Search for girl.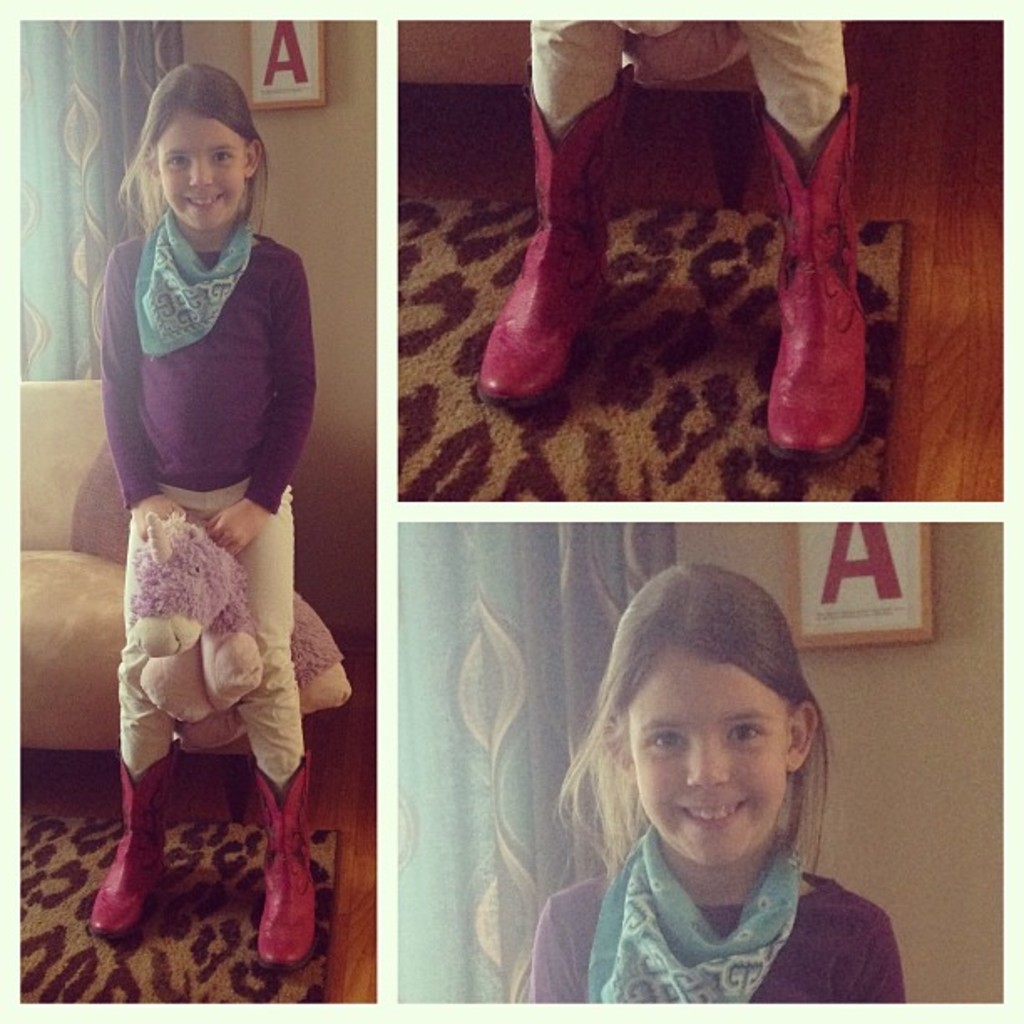
Found at box=[92, 64, 320, 962].
